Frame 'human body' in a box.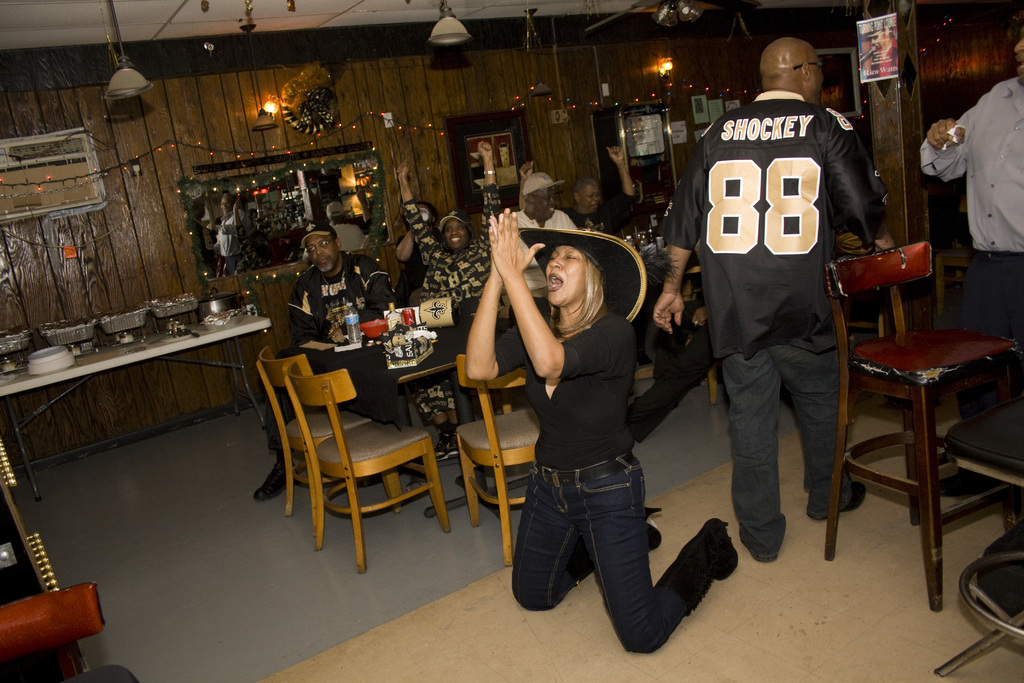
<bbox>391, 138, 495, 458</bbox>.
